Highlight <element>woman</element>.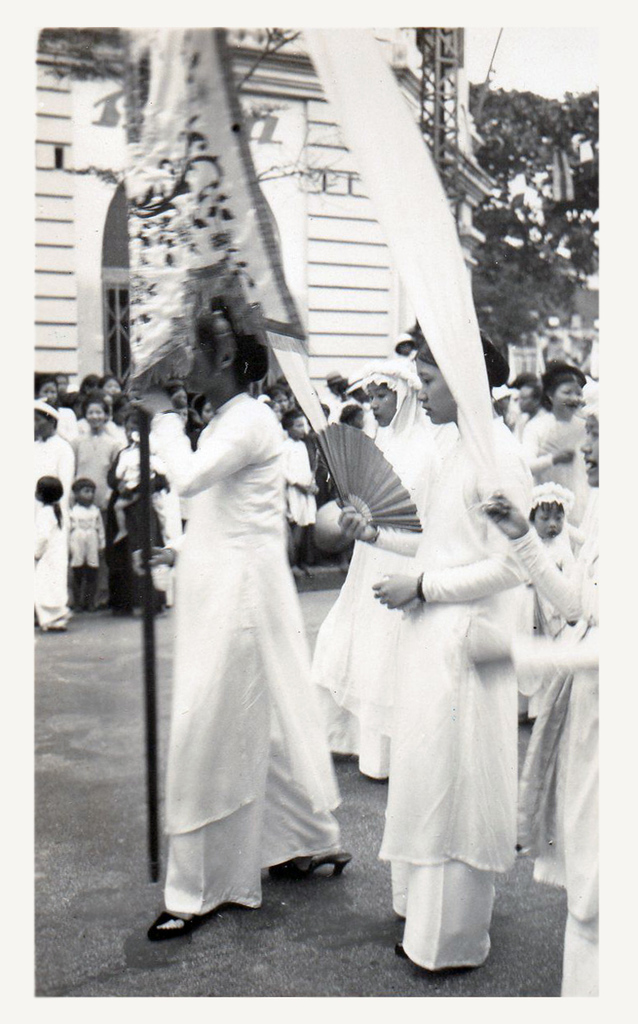
Highlighted region: bbox=(308, 352, 452, 783).
